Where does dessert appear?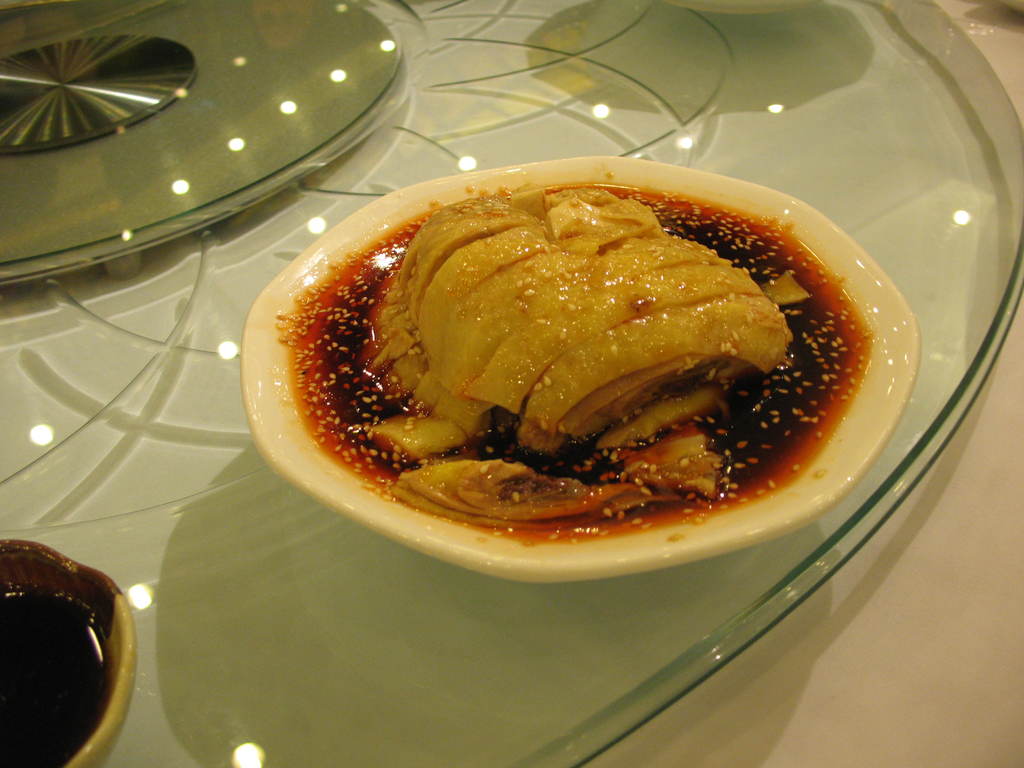
Appears at box(262, 180, 898, 620).
